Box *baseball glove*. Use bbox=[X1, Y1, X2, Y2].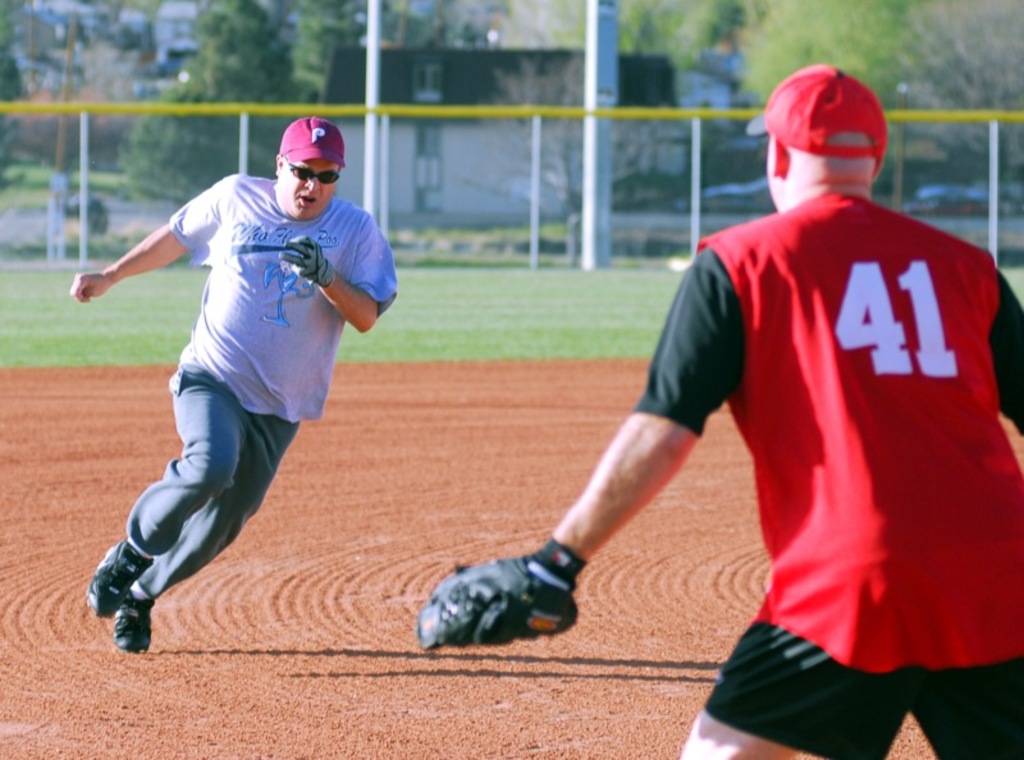
bbox=[280, 232, 339, 285].
